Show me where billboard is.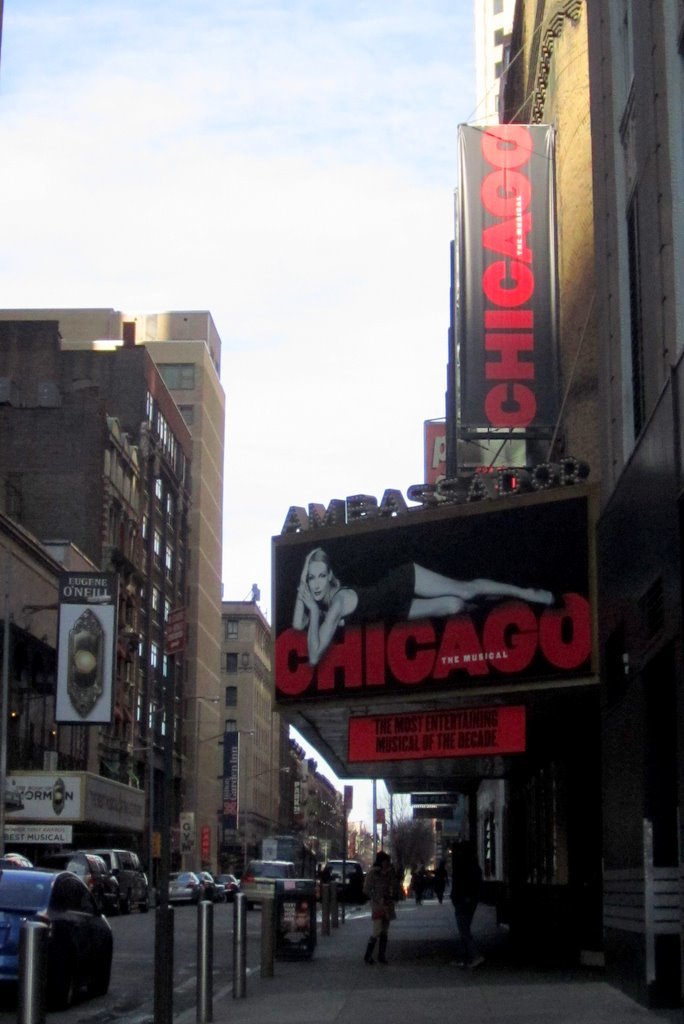
billboard is at <box>53,576,126,719</box>.
